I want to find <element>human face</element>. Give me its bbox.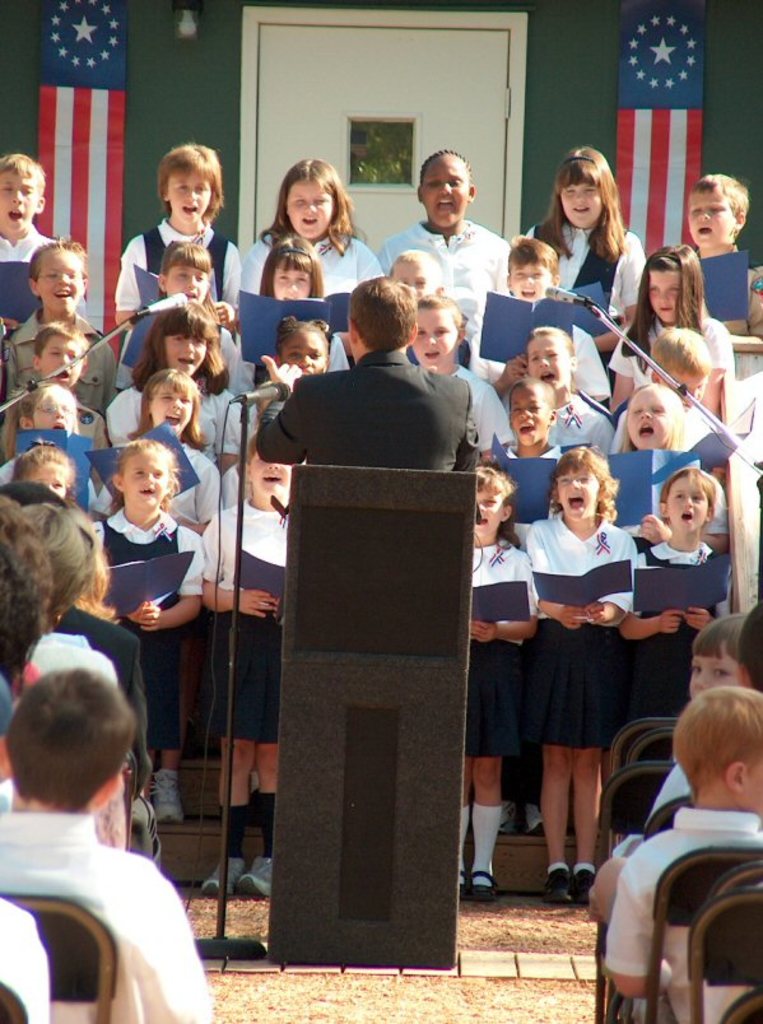
(x1=511, y1=386, x2=549, y2=443).
